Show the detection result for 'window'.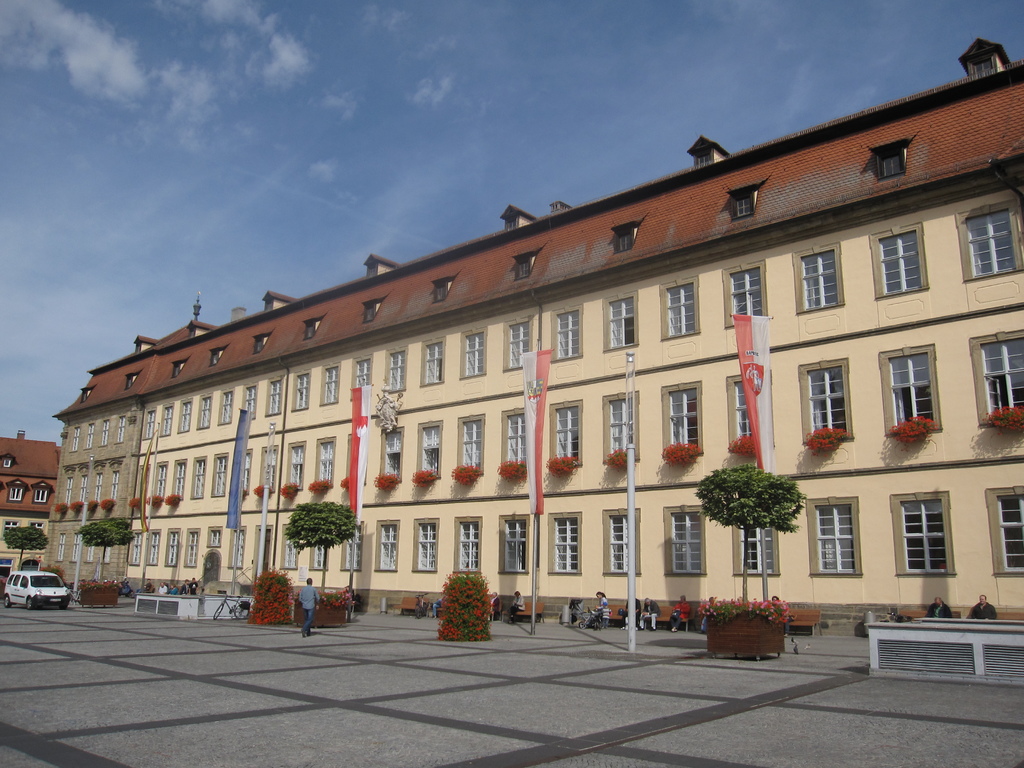
l=460, t=524, r=480, b=570.
